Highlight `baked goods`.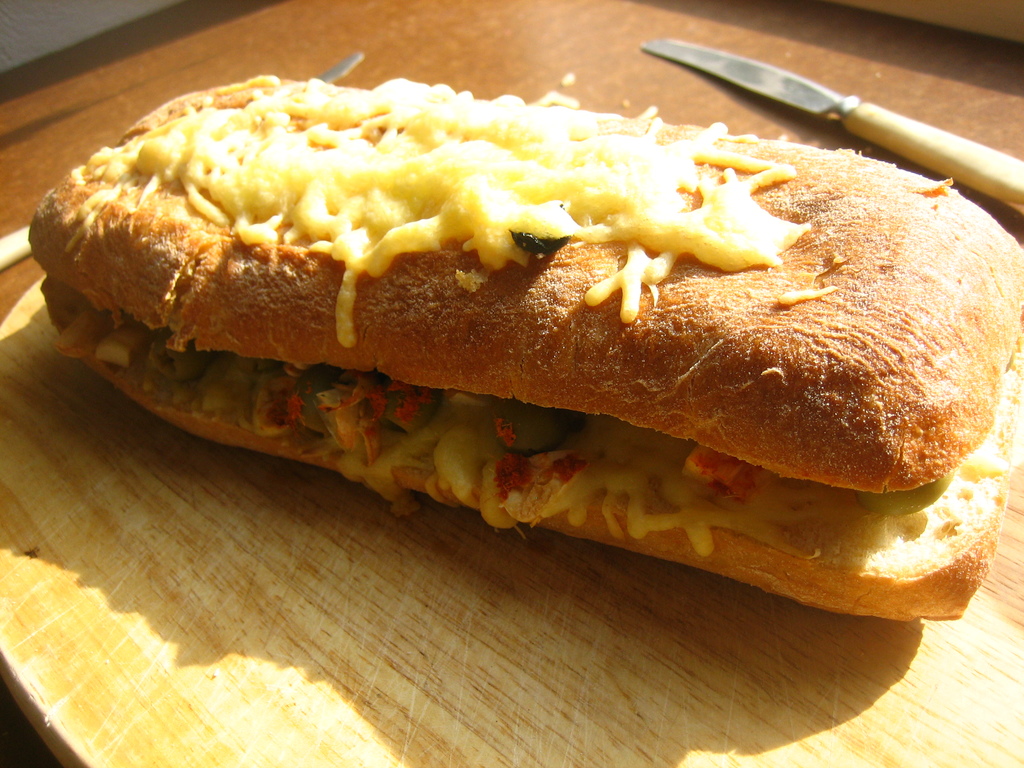
Highlighted region: 64/40/983/628.
